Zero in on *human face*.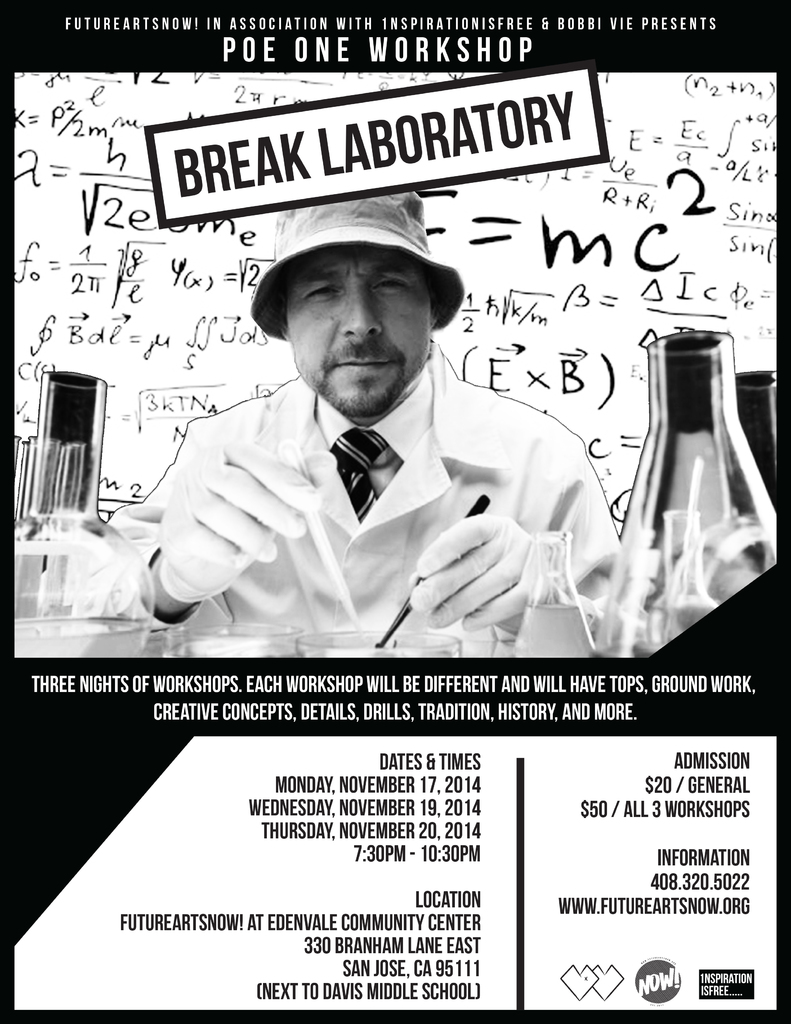
Zeroed in: pyautogui.locateOnScreen(283, 255, 437, 413).
